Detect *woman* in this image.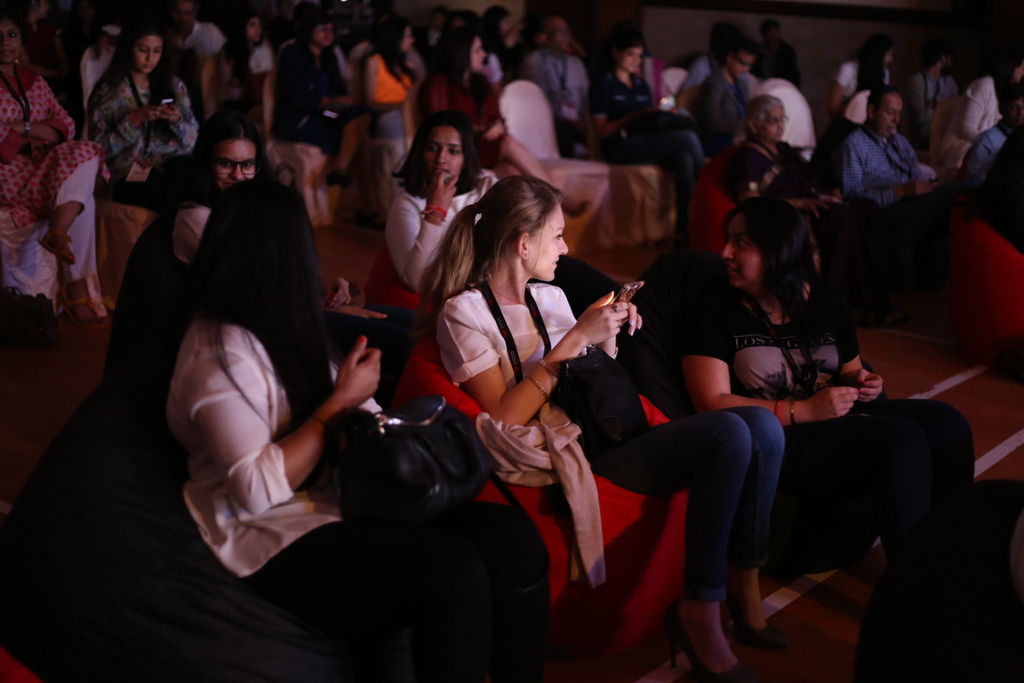
Detection: <region>664, 199, 985, 682</region>.
